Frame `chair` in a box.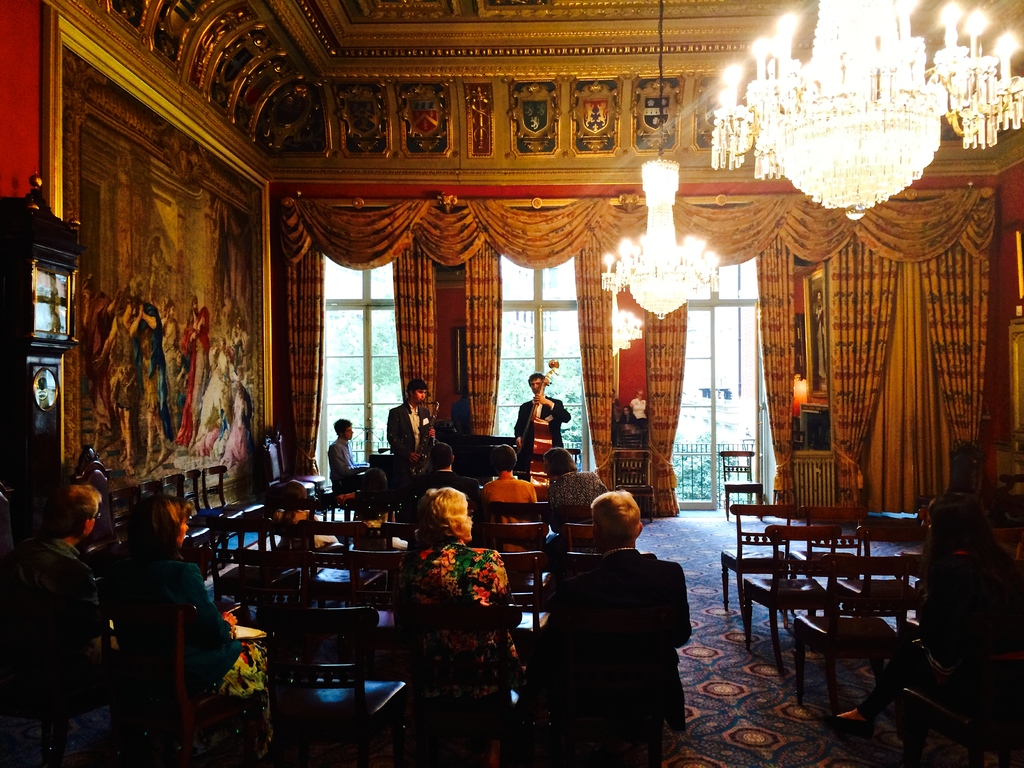
{"left": 199, "top": 464, "right": 271, "bottom": 553}.
